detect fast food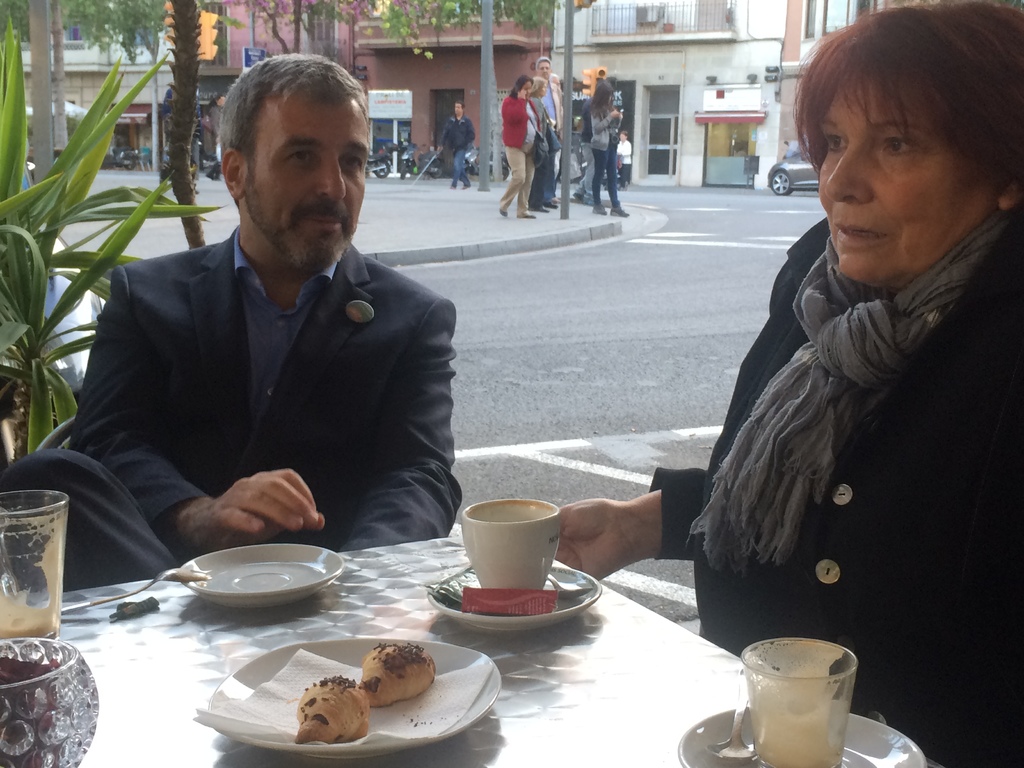
locate(336, 652, 452, 728)
